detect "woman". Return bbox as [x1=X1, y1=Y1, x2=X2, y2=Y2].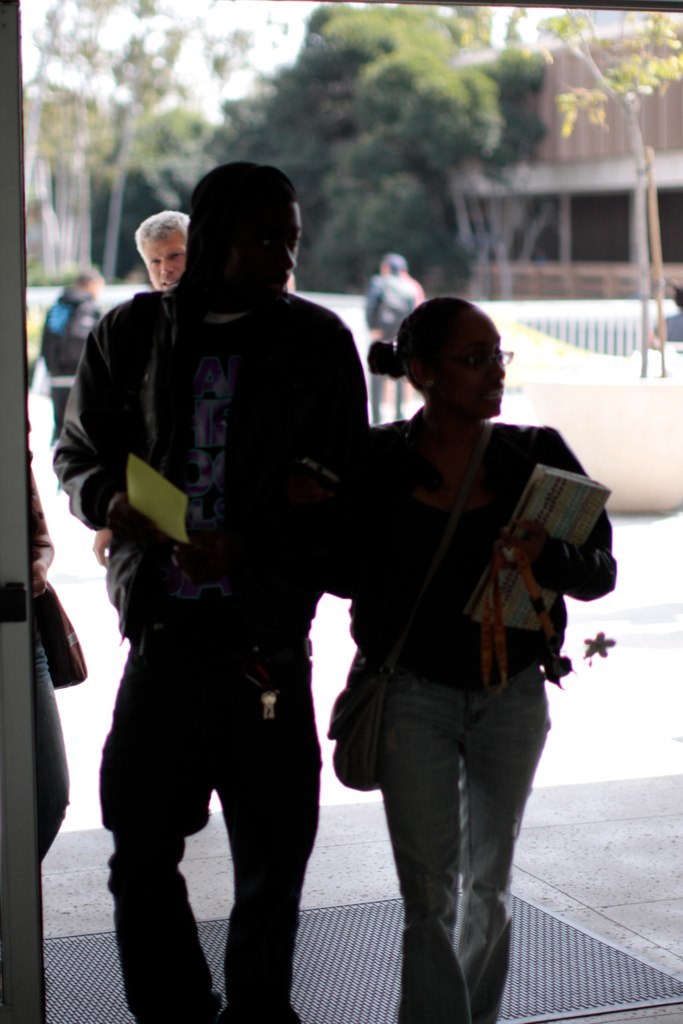
[x1=295, y1=249, x2=596, y2=991].
